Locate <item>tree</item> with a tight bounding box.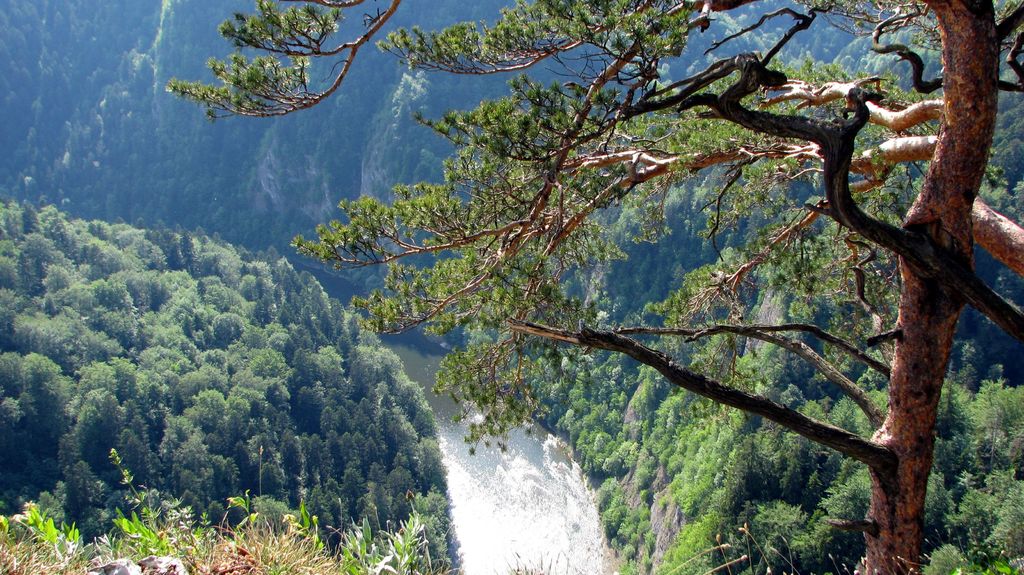
[x1=189, y1=387, x2=236, y2=419].
